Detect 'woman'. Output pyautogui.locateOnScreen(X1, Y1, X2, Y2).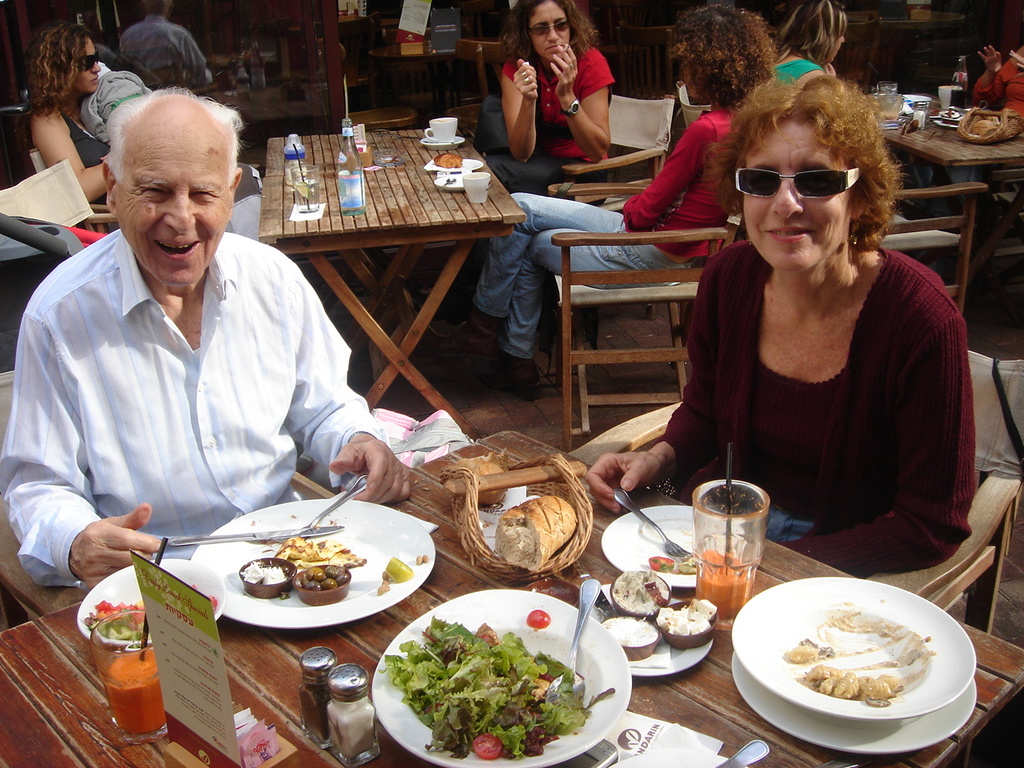
pyautogui.locateOnScreen(478, 0, 614, 277).
